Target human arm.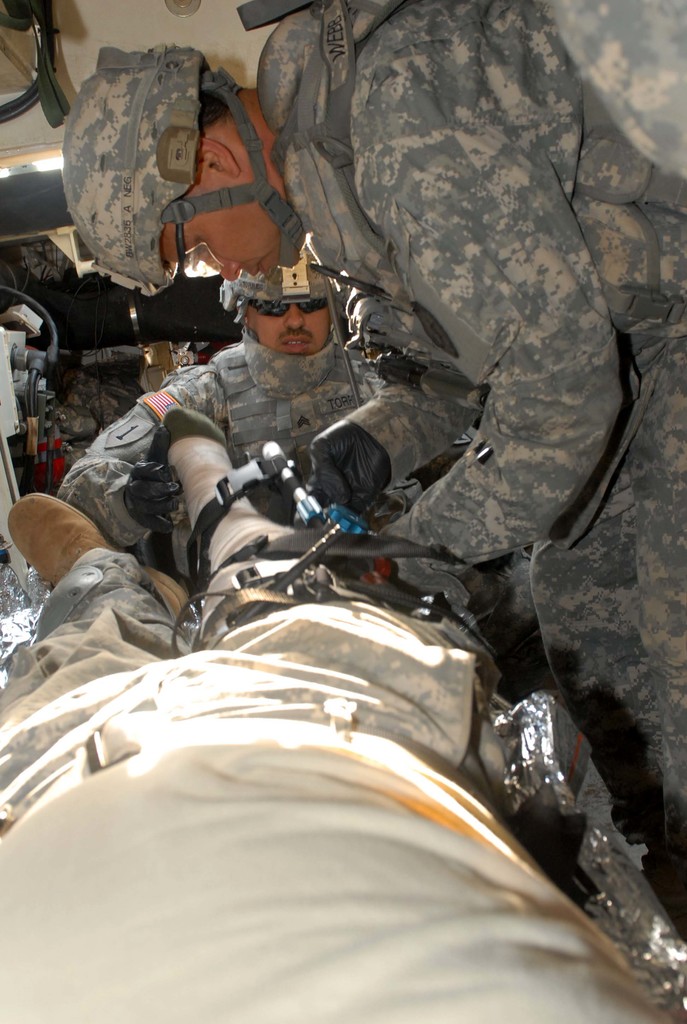
Target region: box(301, 265, 482, 519).
